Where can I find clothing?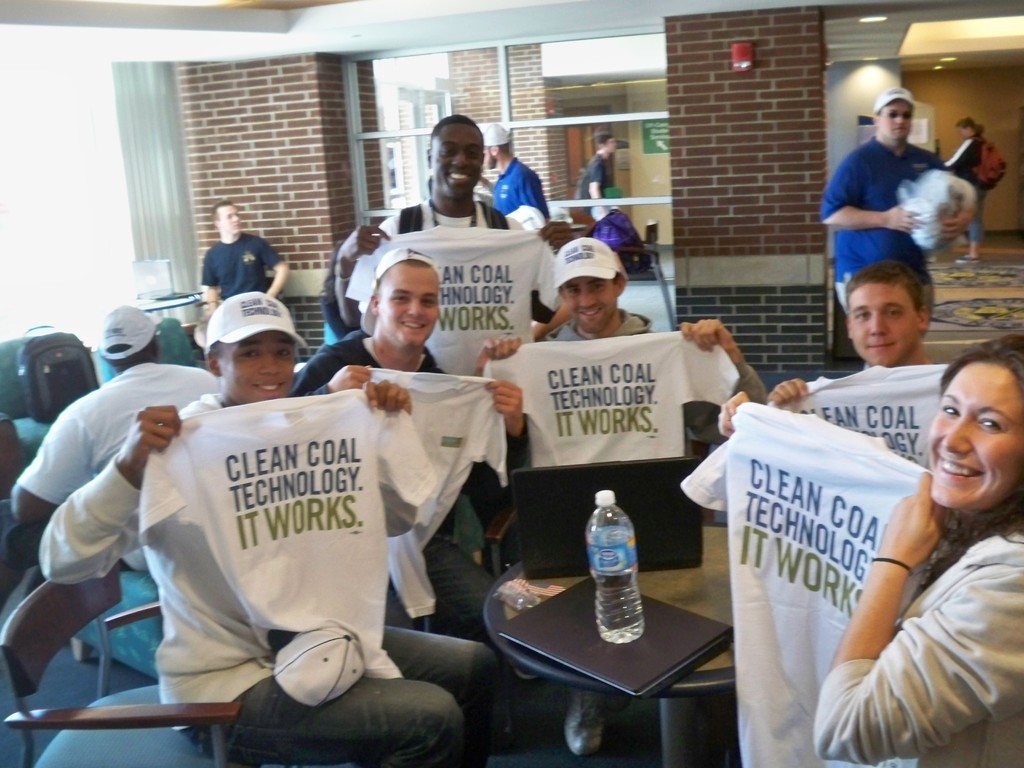
You can find it at 576/150/613/220.
